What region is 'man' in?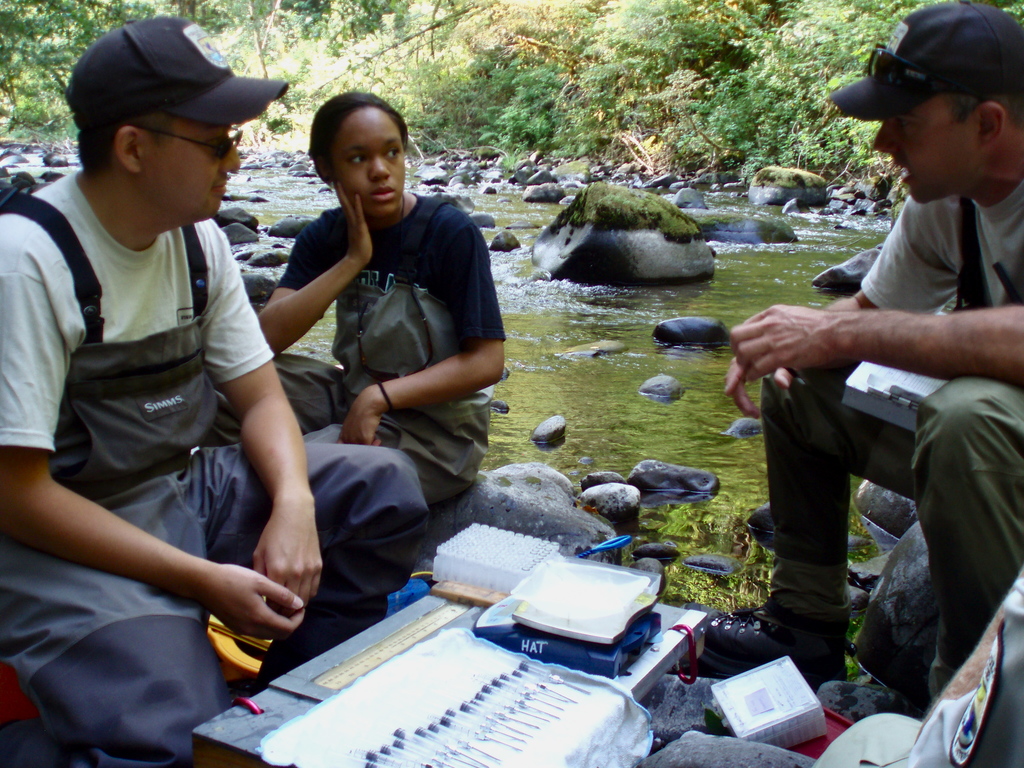
(x1=0, y1=14, x2=431, y2=767).
